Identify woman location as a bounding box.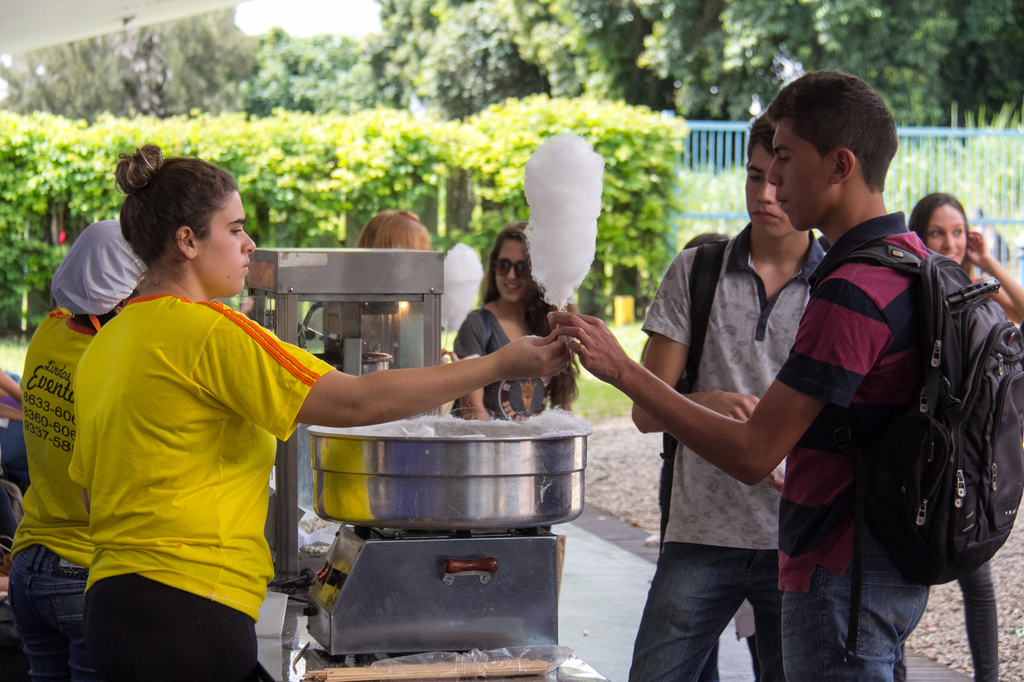
906, 191, 1023, 681.
